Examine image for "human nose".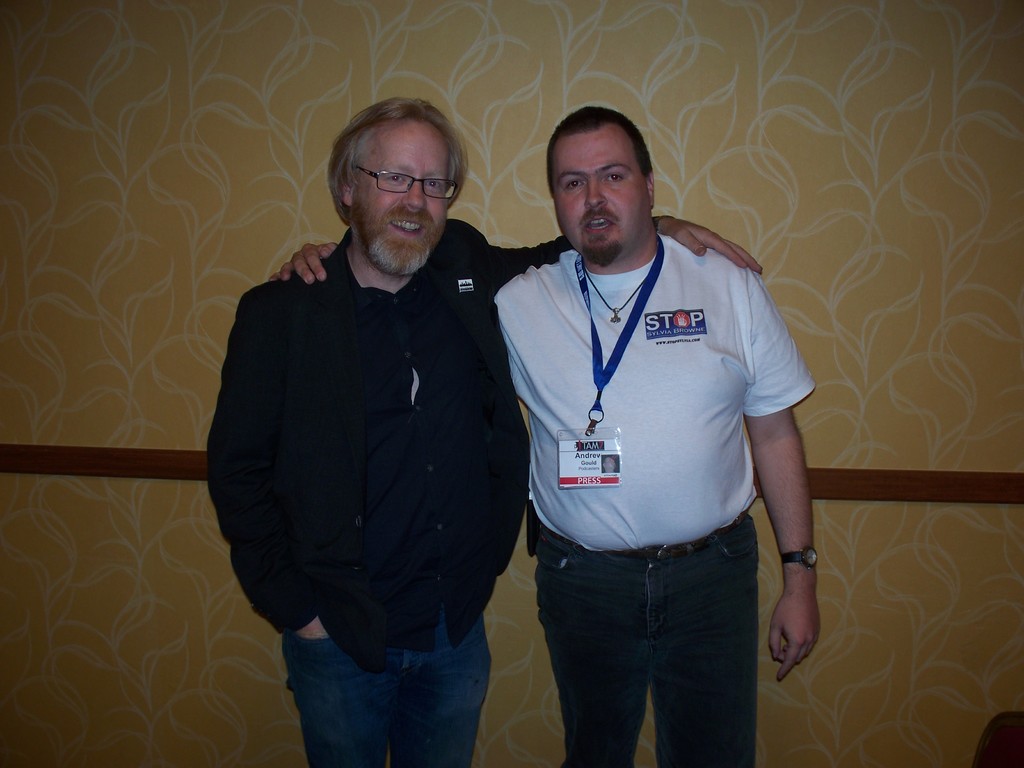
Examination result: <region>586, 179, 605, 207</region>.
